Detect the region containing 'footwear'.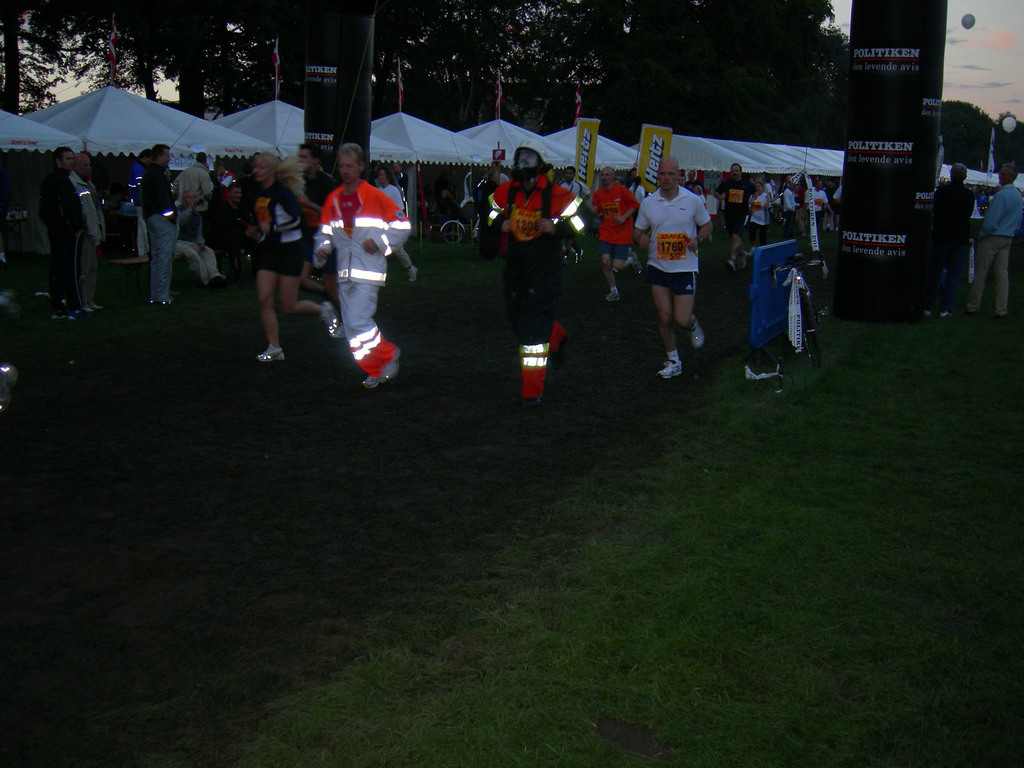
(left=382, top=343, right=403, bottom=379).
